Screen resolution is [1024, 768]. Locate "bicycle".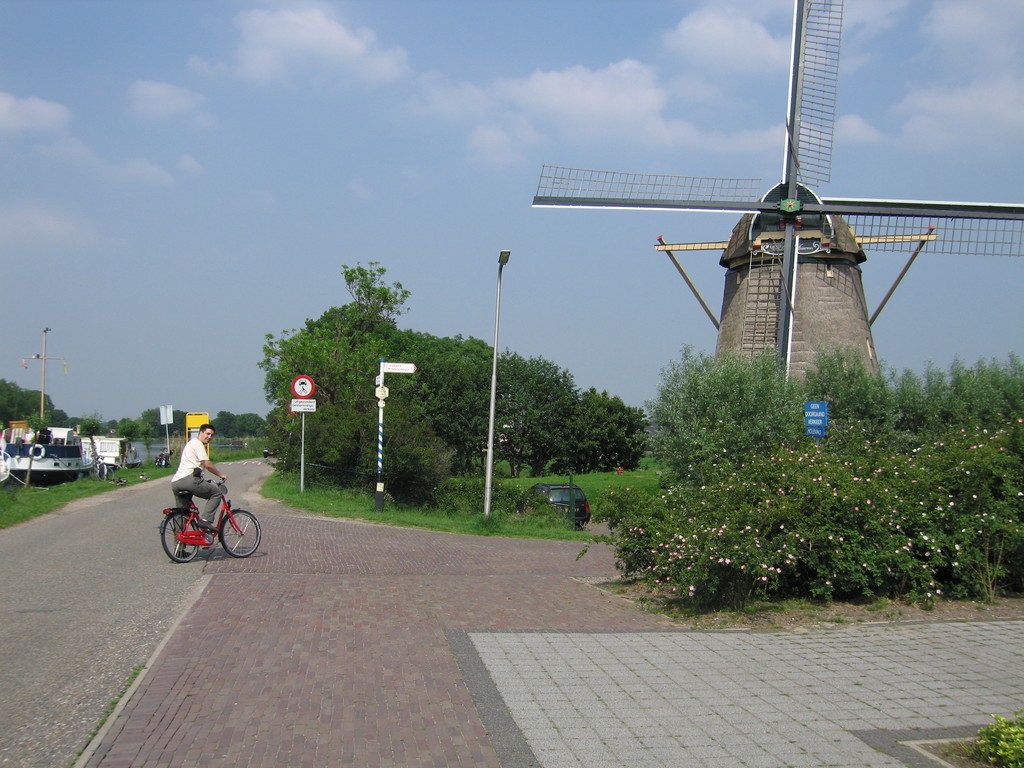
[156,449,166,470].
